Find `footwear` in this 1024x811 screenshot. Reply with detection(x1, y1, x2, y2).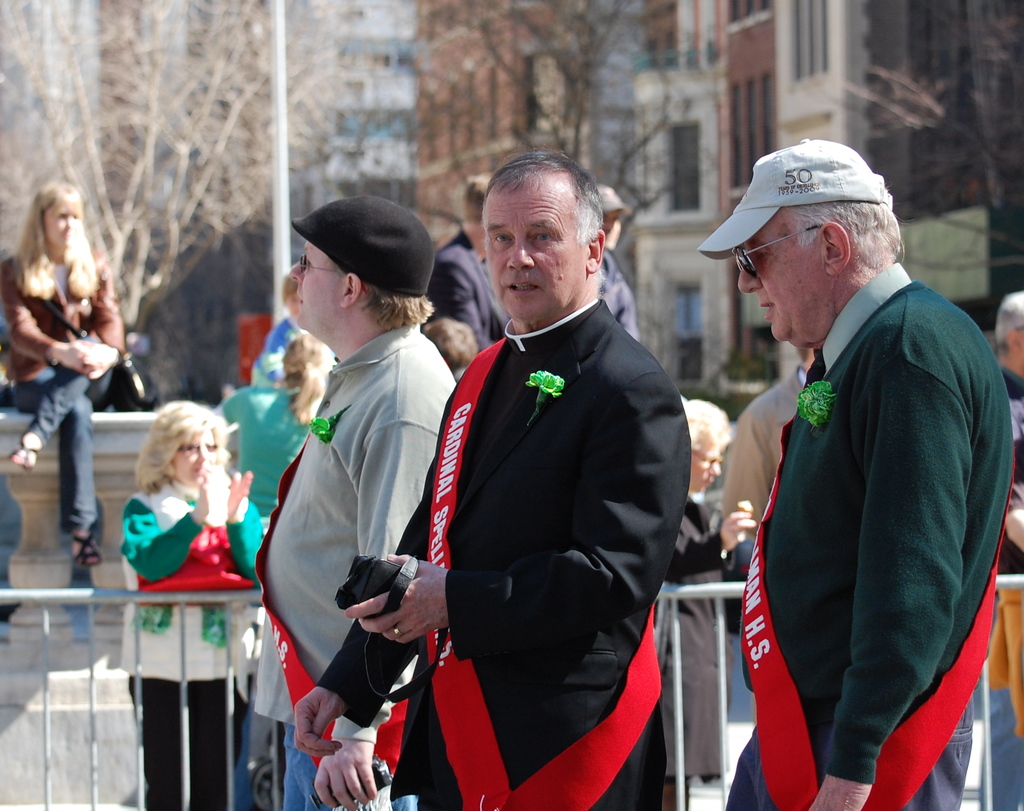
detection(13, 440, 38, 469).
